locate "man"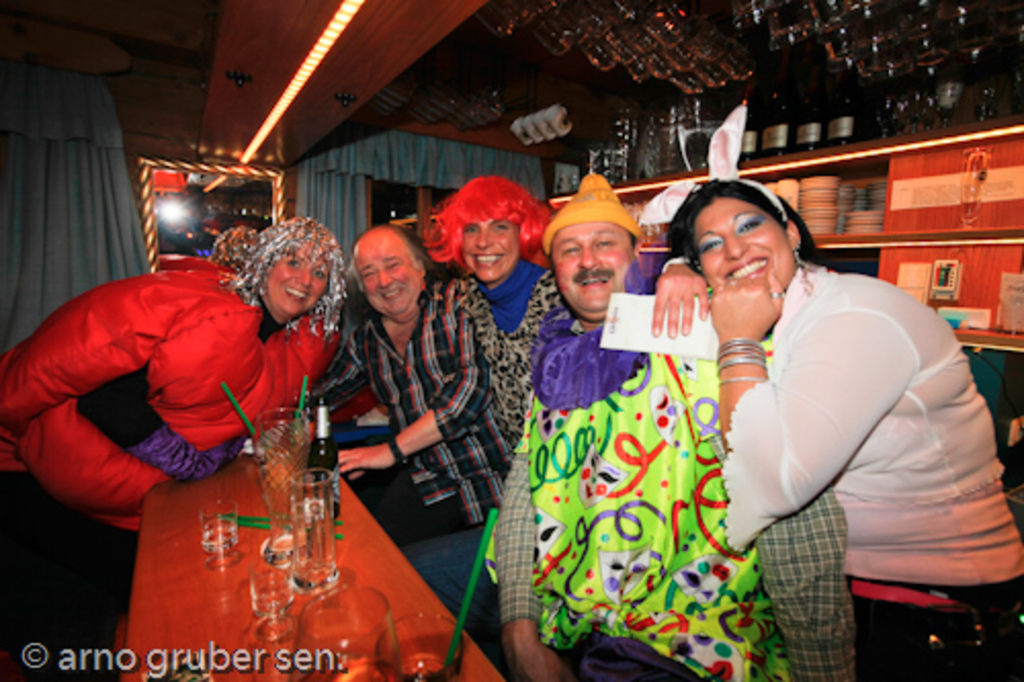
465 154 805 680
